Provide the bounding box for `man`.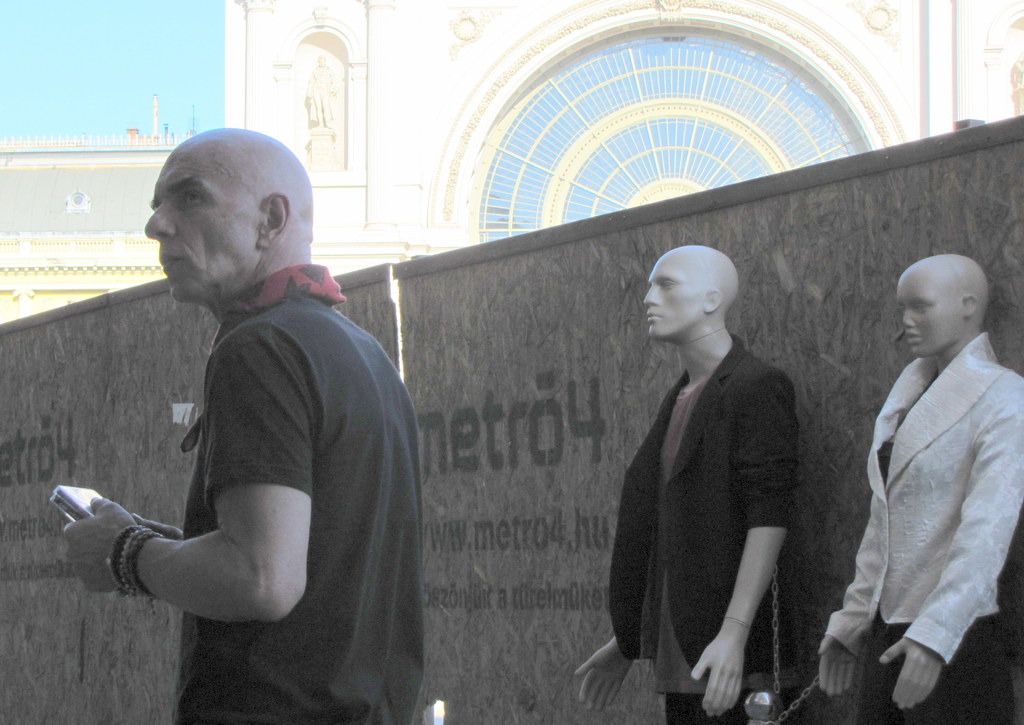
{"x1": 576, "y1": 247, "x2": 797, "y2": 724}.
